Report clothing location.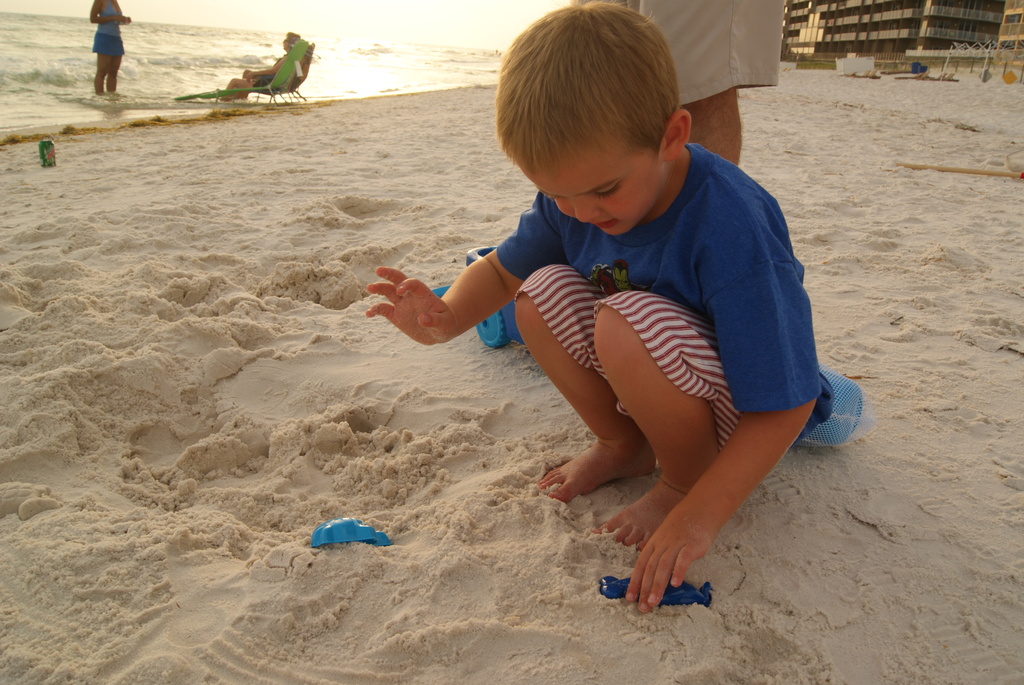
Report: pyautogui.locateOnScreen(516, 268, 767, 454).
